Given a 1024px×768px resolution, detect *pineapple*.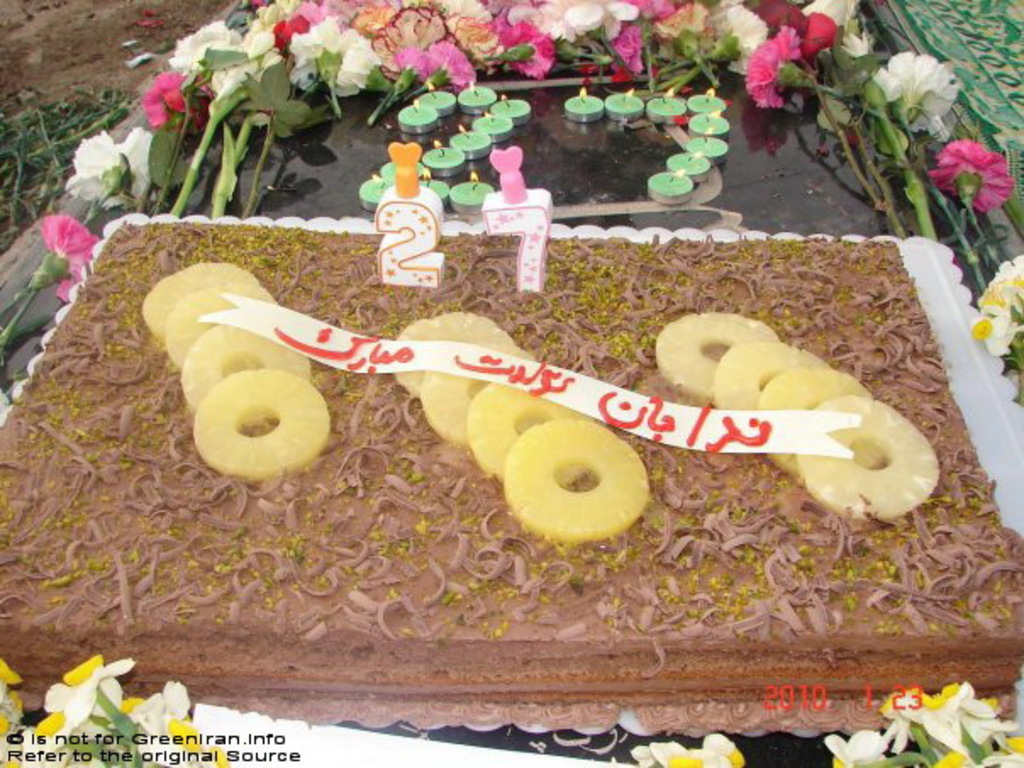
region(758, 371, 873, 466).
